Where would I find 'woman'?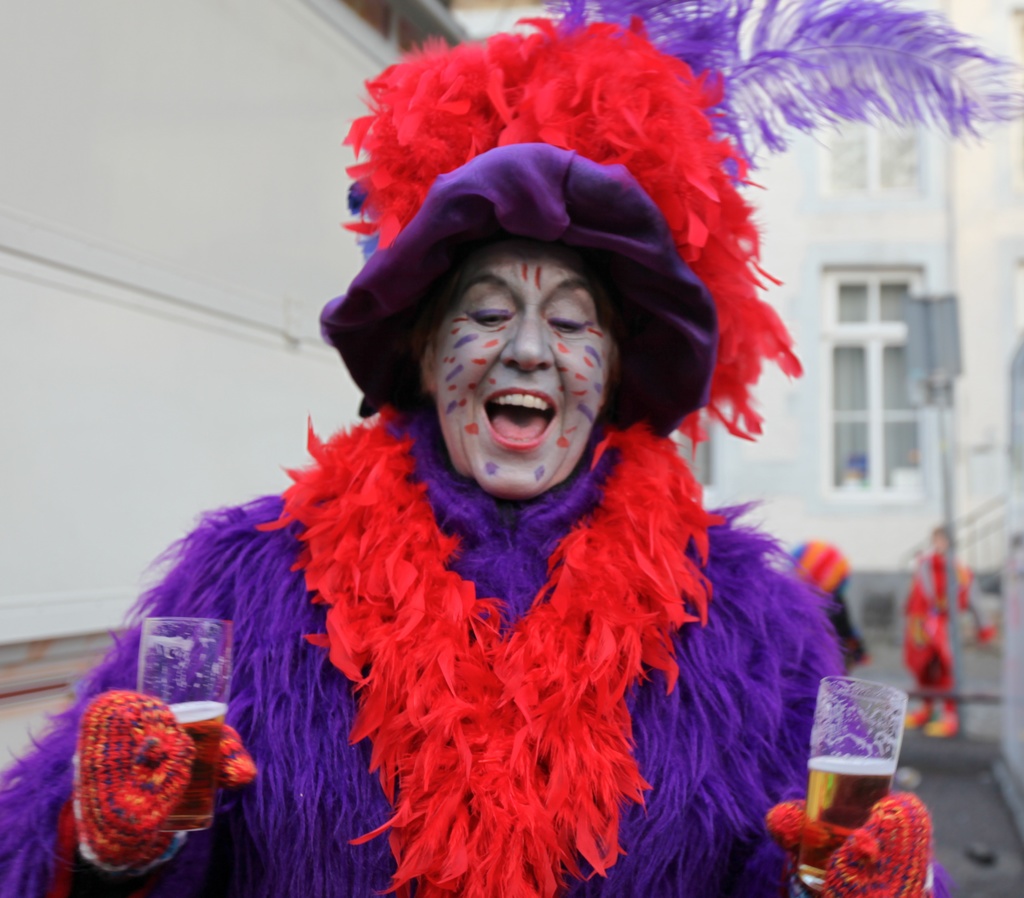
At bbox=[0, 19, 953, 897].
